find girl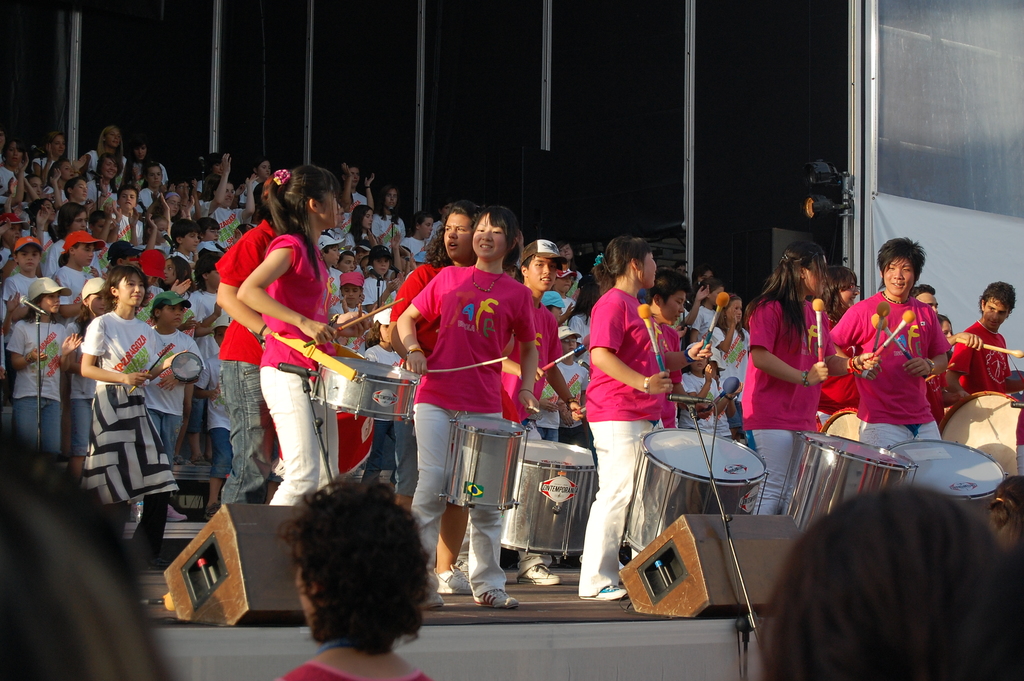
(82,266,181,570)
